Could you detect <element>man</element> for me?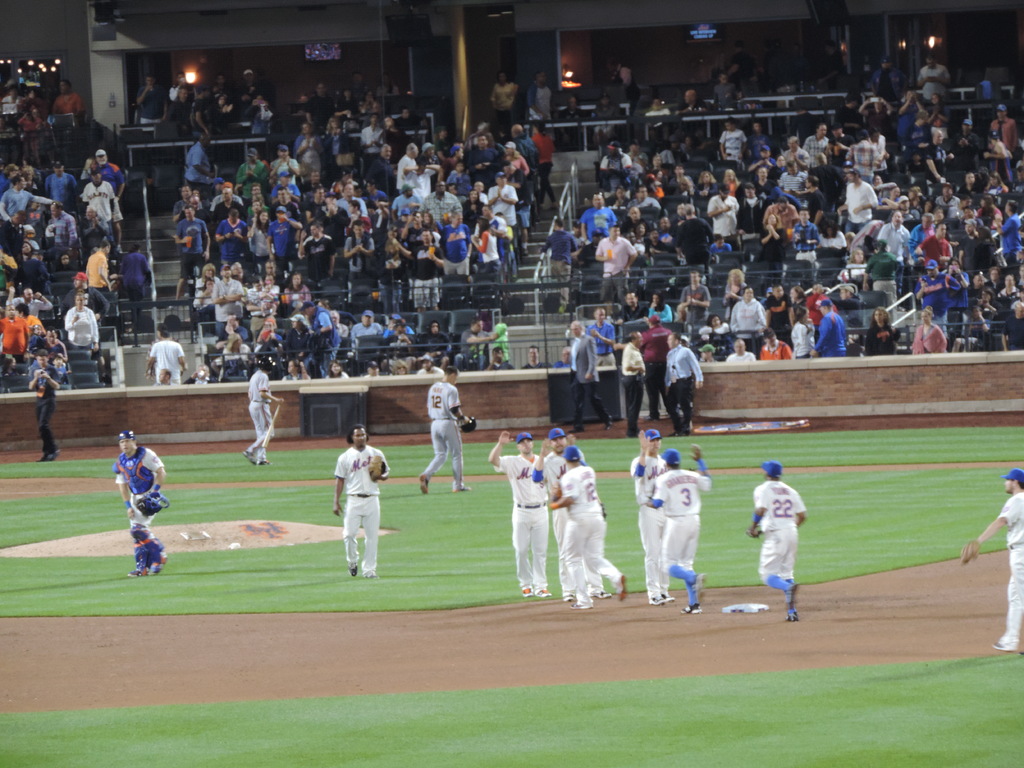
Detection result: 239 362 287 466.
